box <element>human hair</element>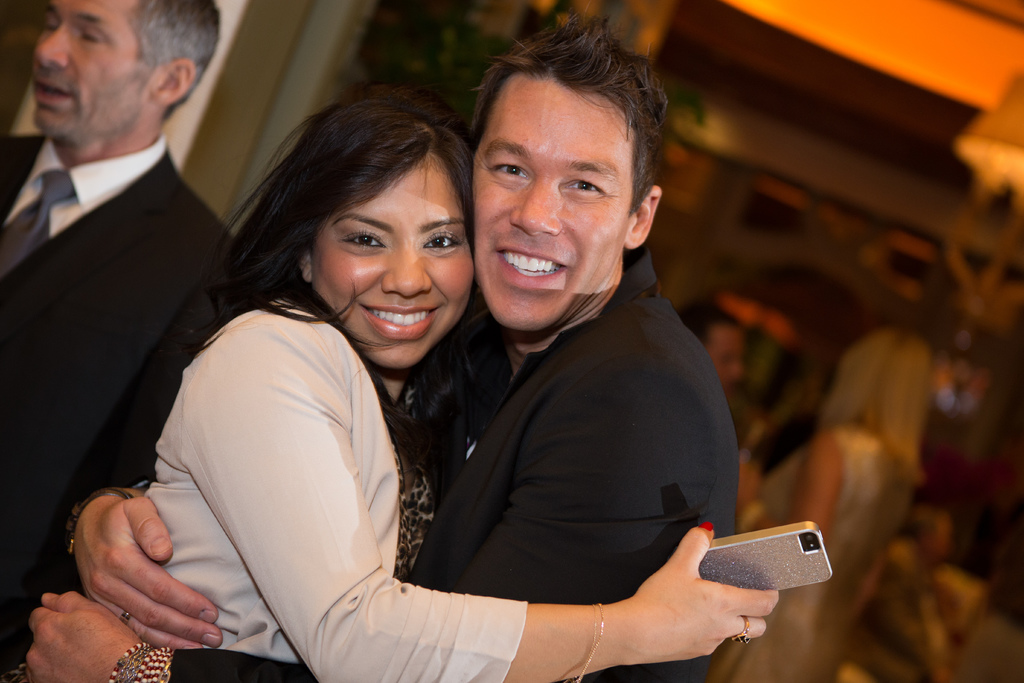
{"left": 124, "top": 0, "right": 226, "bottom": 124}
